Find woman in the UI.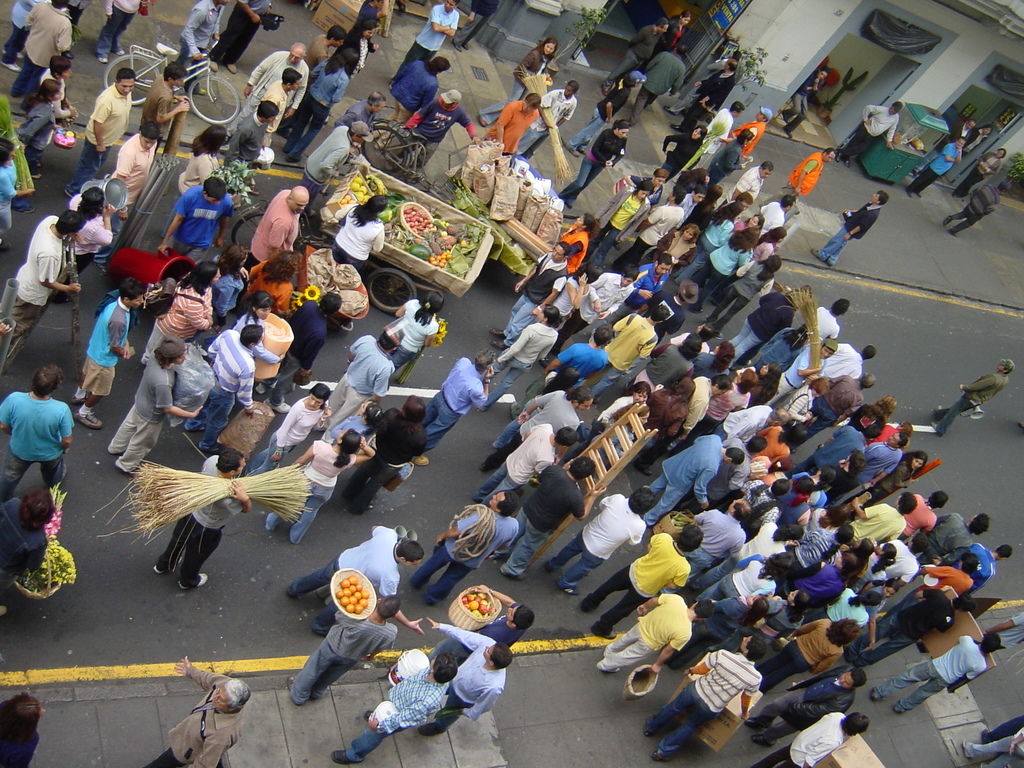
UI element at bbox=(337, 15, 383, 77).
